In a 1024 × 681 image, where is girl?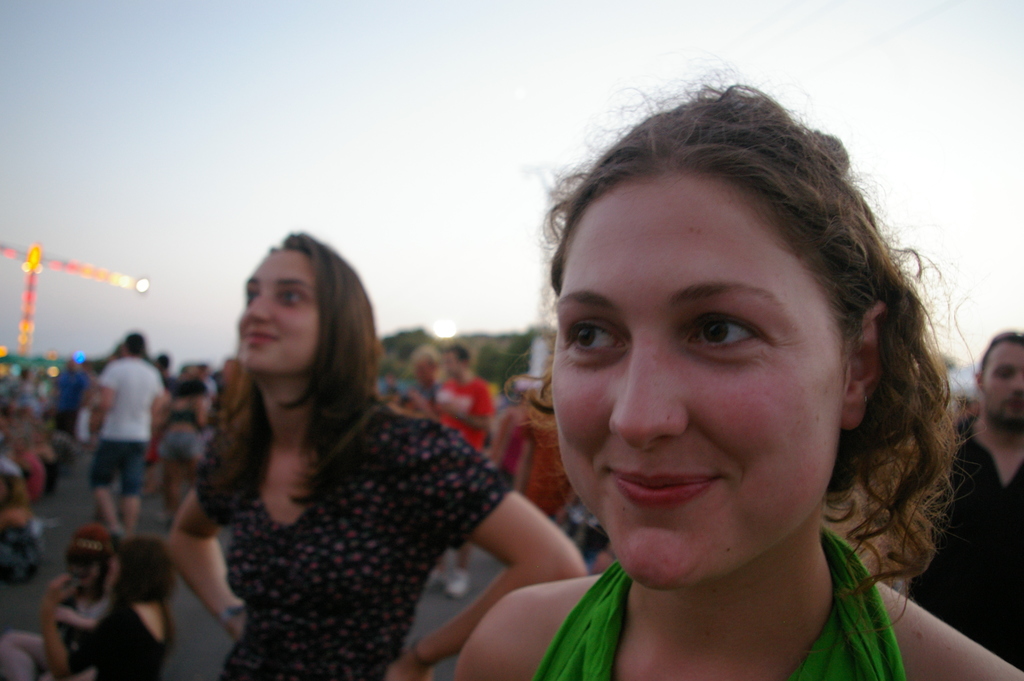
35, 537, 184, 680.
